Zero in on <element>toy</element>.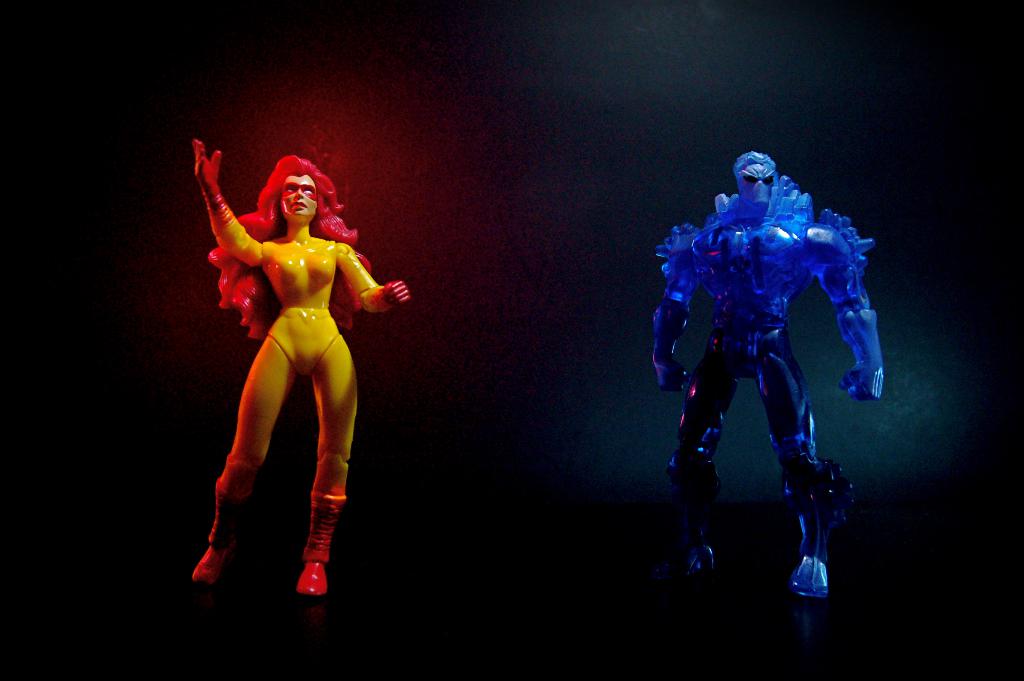
Zeroed in: x1=165, y1=161, x2=393, y2=581.
